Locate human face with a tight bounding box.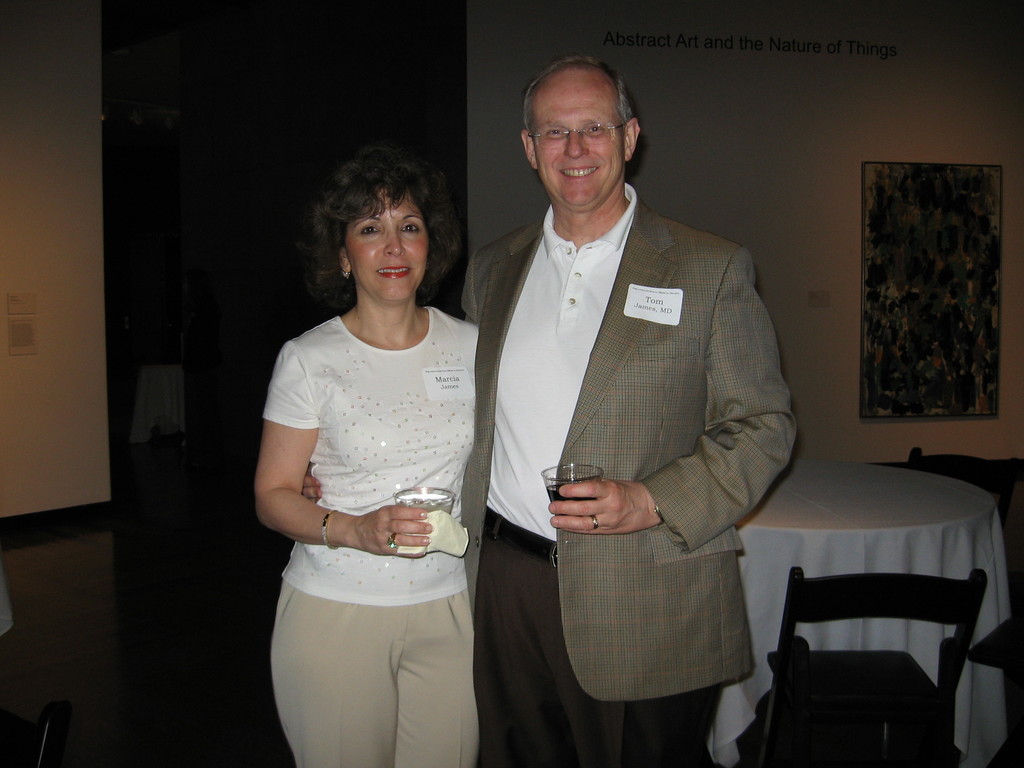
[x1=529, y1=86, x2=625, y2=207].
